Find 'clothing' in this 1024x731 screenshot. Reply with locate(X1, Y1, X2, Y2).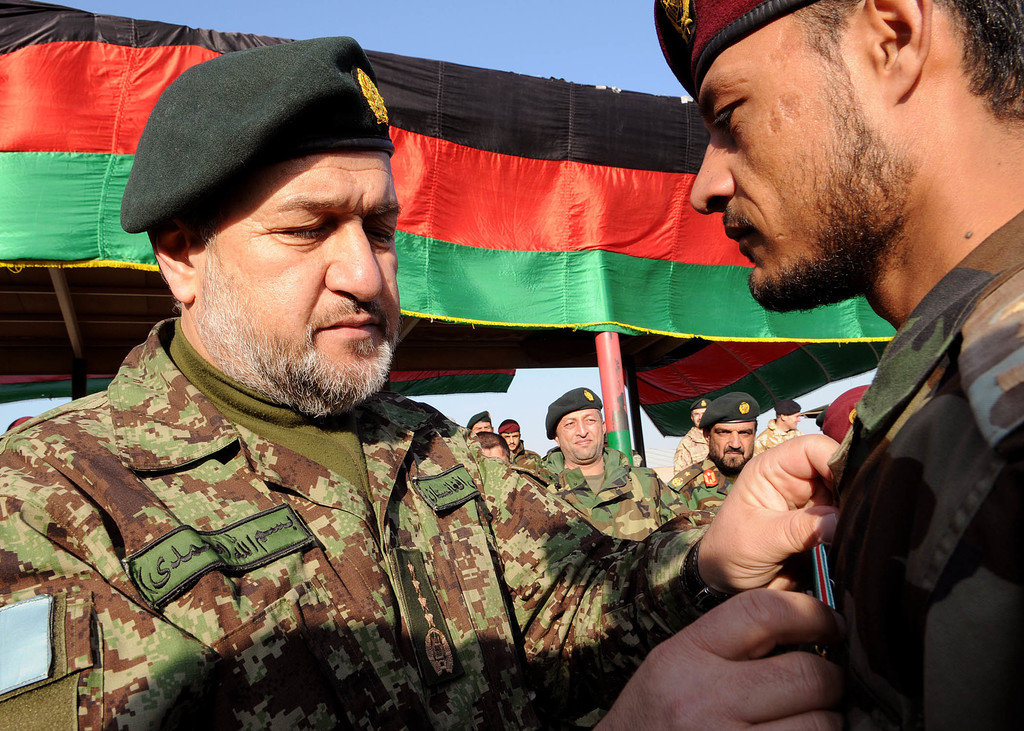
locate(522, 442, 696, 542).
